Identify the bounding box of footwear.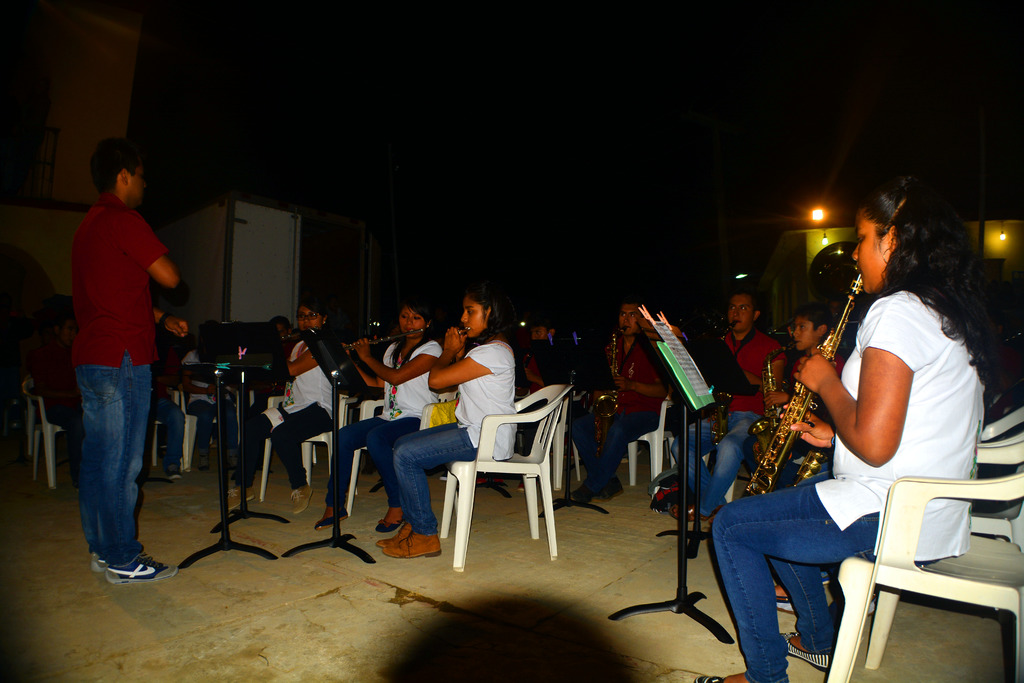
(570, 481, 597, 501).
